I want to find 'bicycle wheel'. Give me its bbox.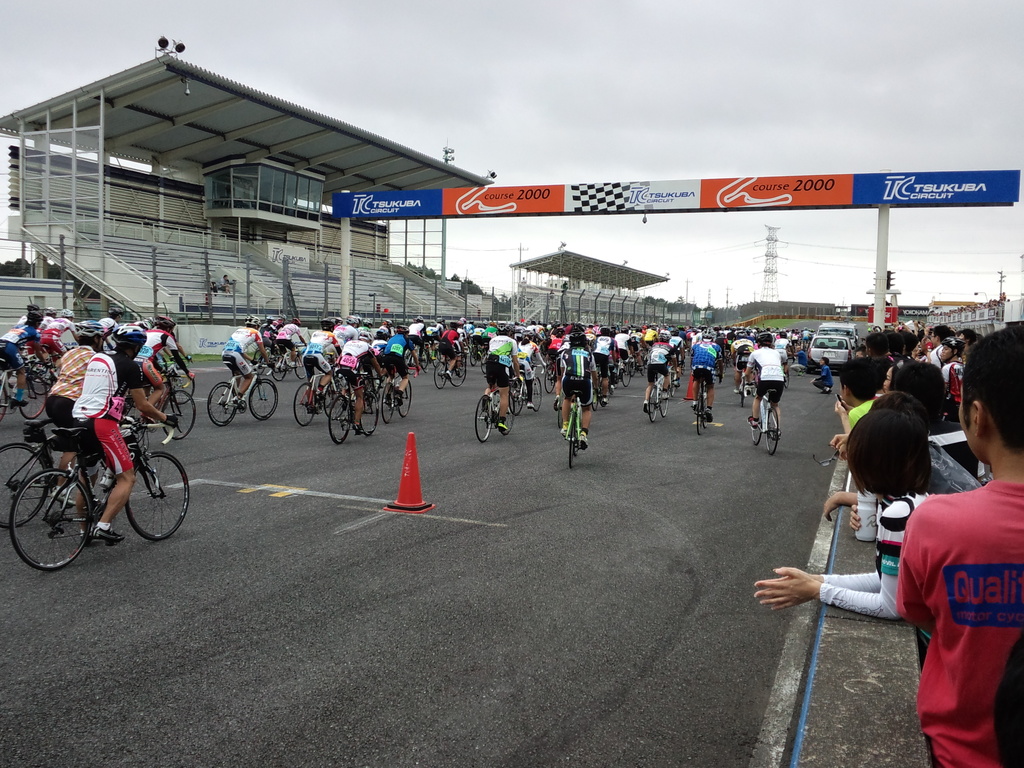
box=[395, 381, 412, 417].
